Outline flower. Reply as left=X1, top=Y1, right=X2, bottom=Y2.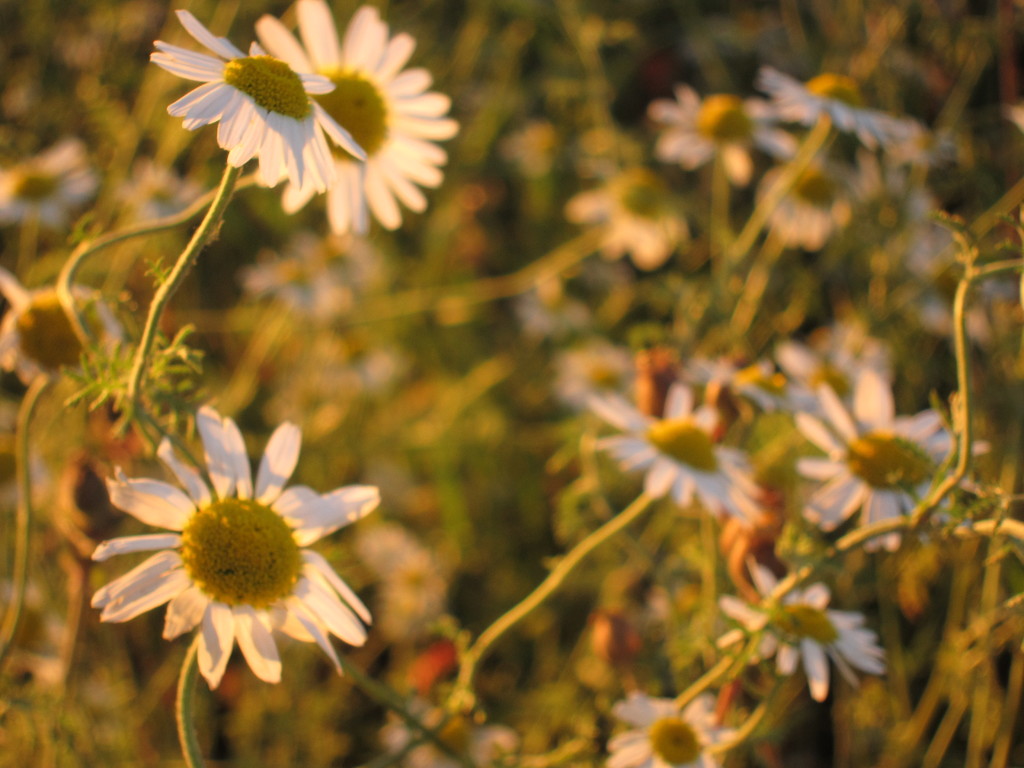
left=149, top=8, right=365, bottom=191.
